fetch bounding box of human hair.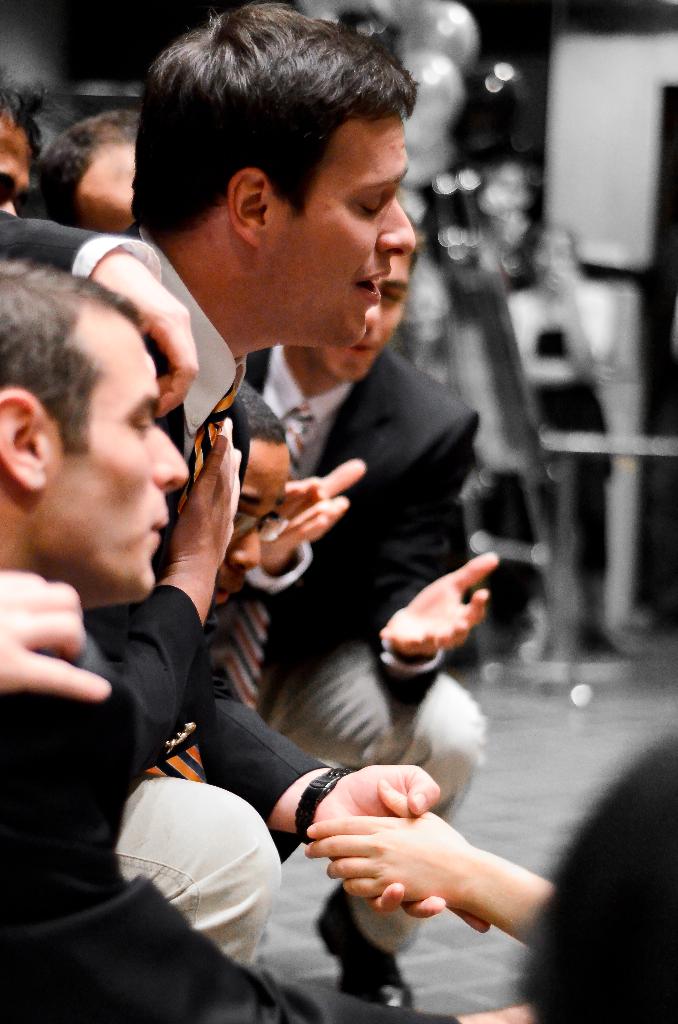
Bbox: [0,259,136,455].
